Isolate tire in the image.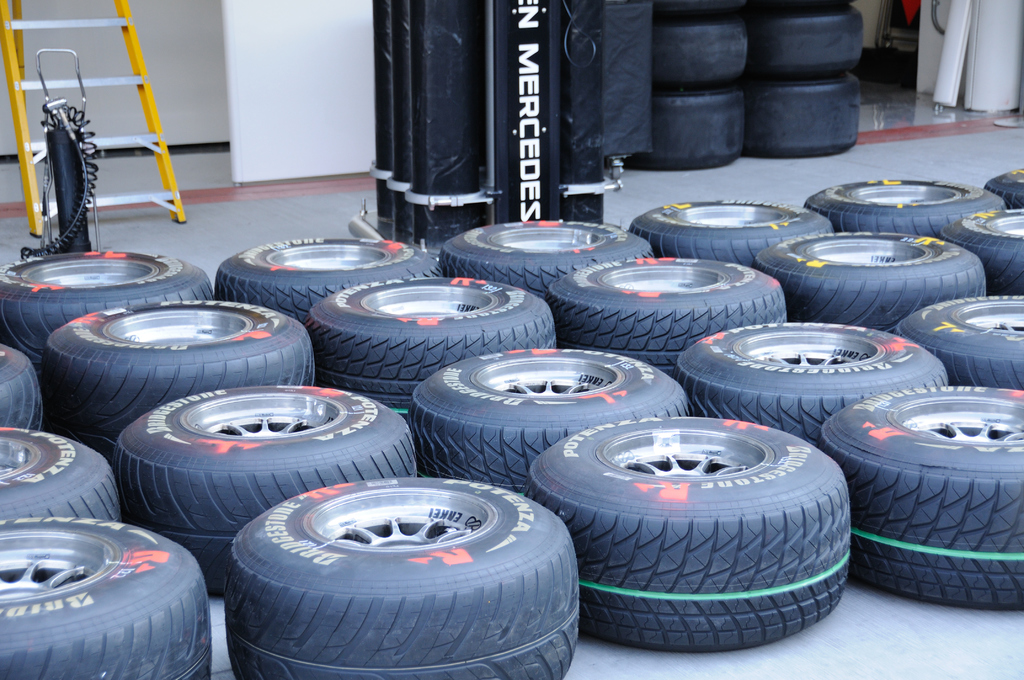
Isolated region: <box>0,252,214,369</box>.
